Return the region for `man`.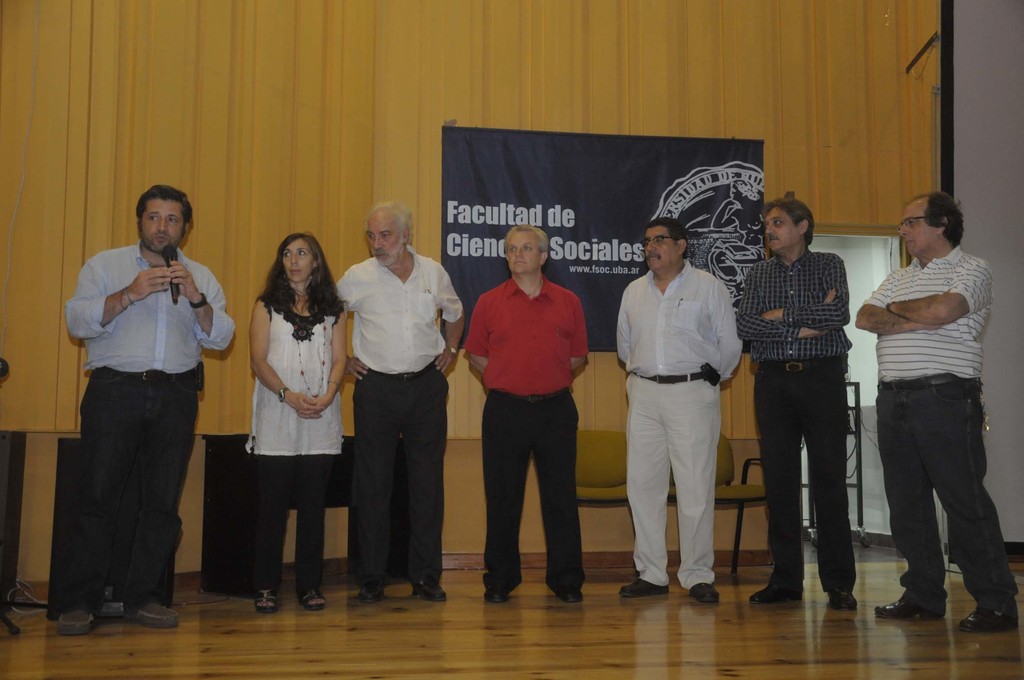
box=[467, 223, 589, 605].
